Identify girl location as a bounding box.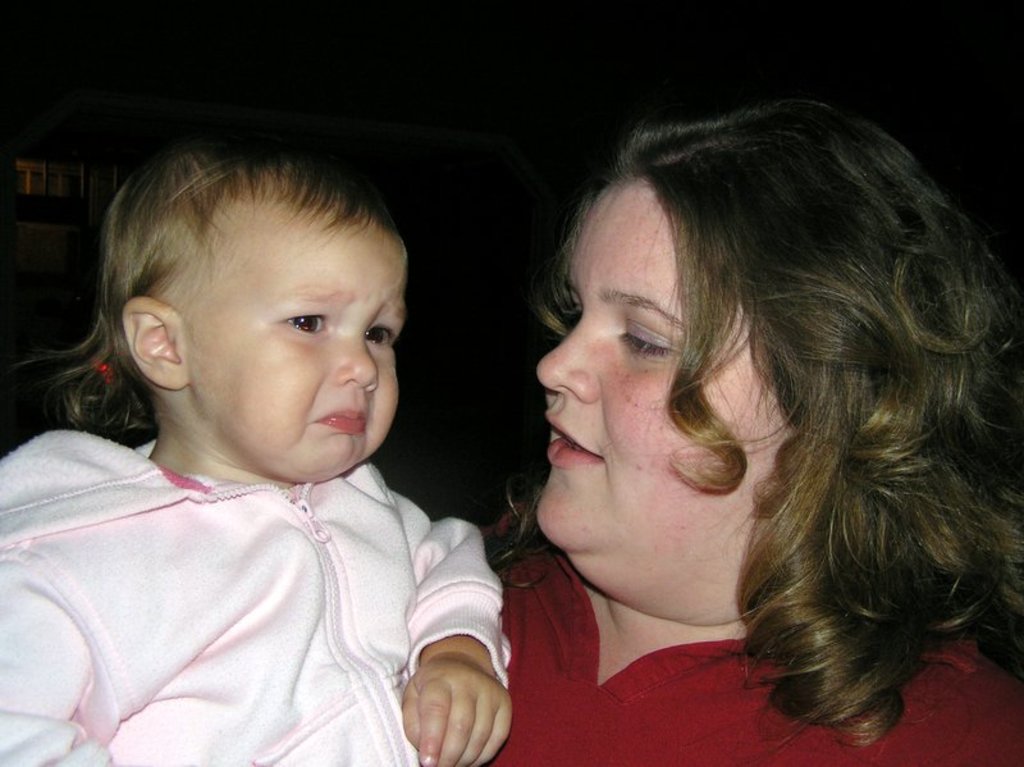
0/143/512/766.
